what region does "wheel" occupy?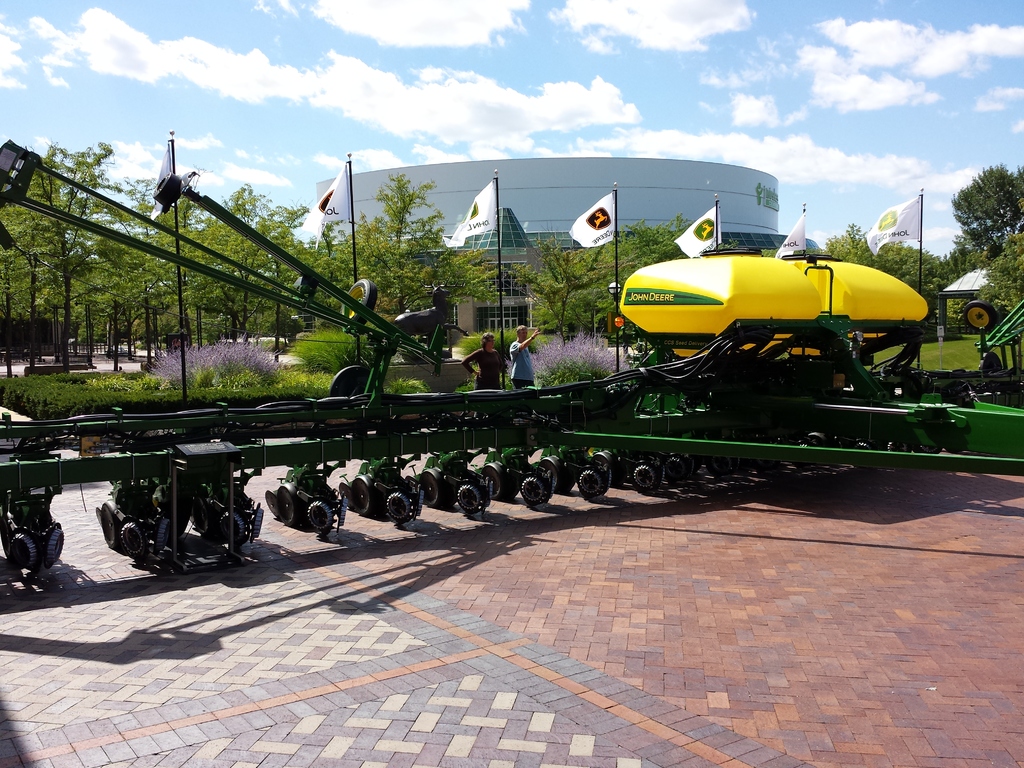
crop(420, 470, 443, 504).
